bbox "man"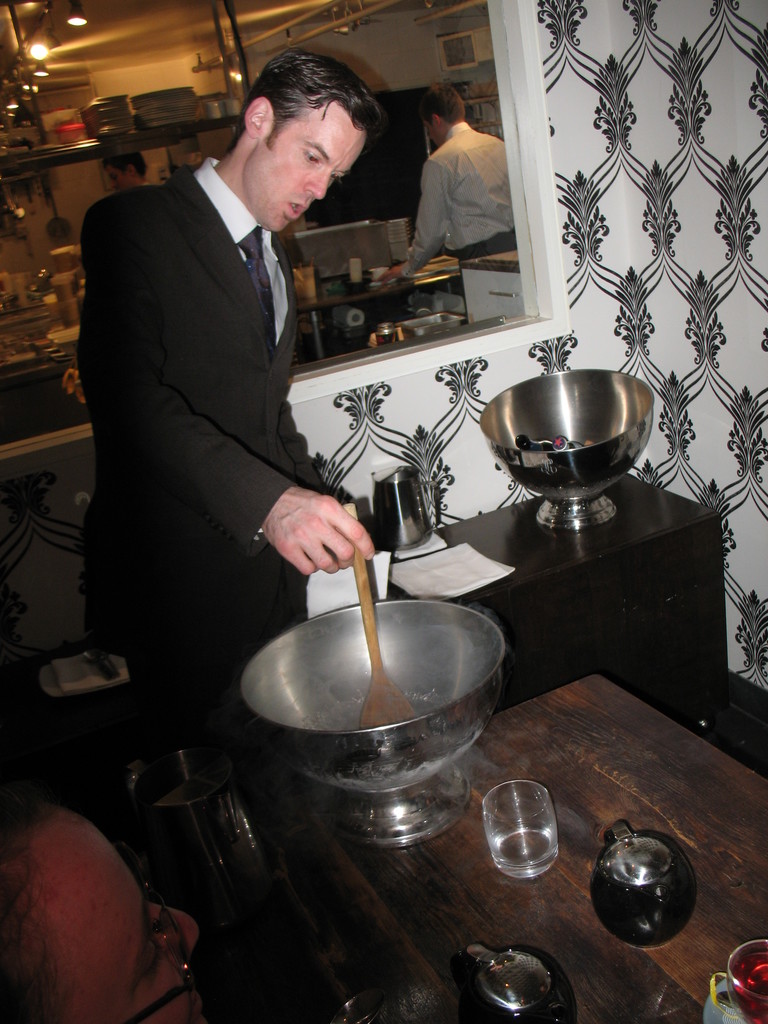
locate(66, 50, 400, 765)
